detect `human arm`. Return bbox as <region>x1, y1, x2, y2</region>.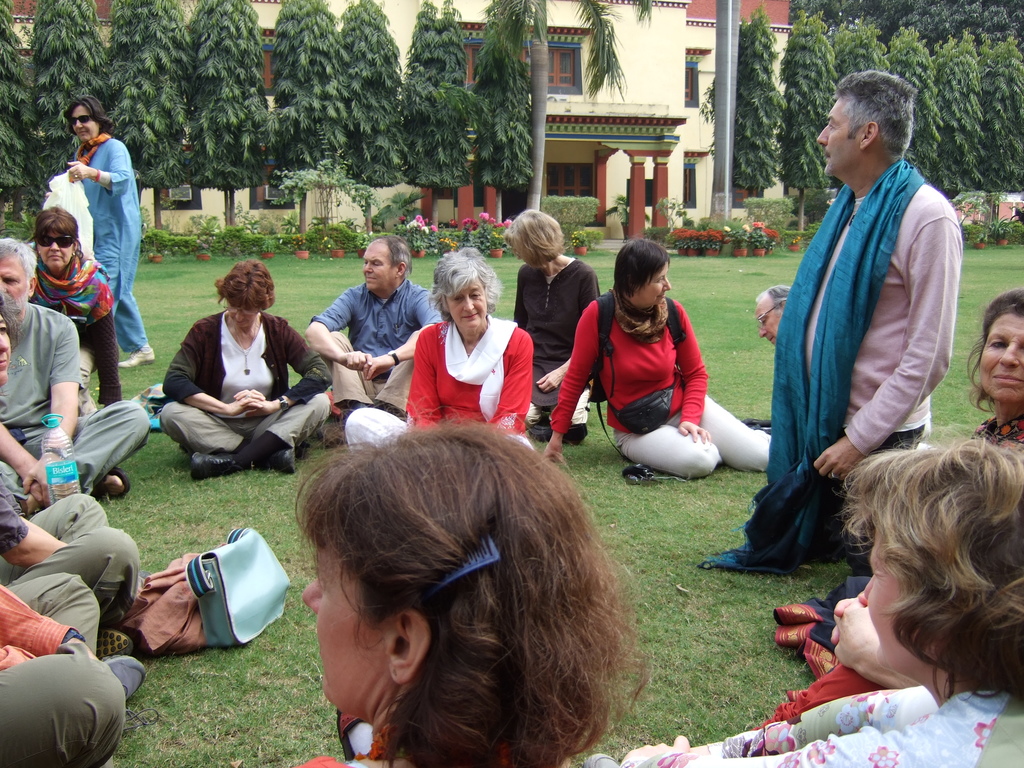
<region>543, 299, 604, 465</region>.
